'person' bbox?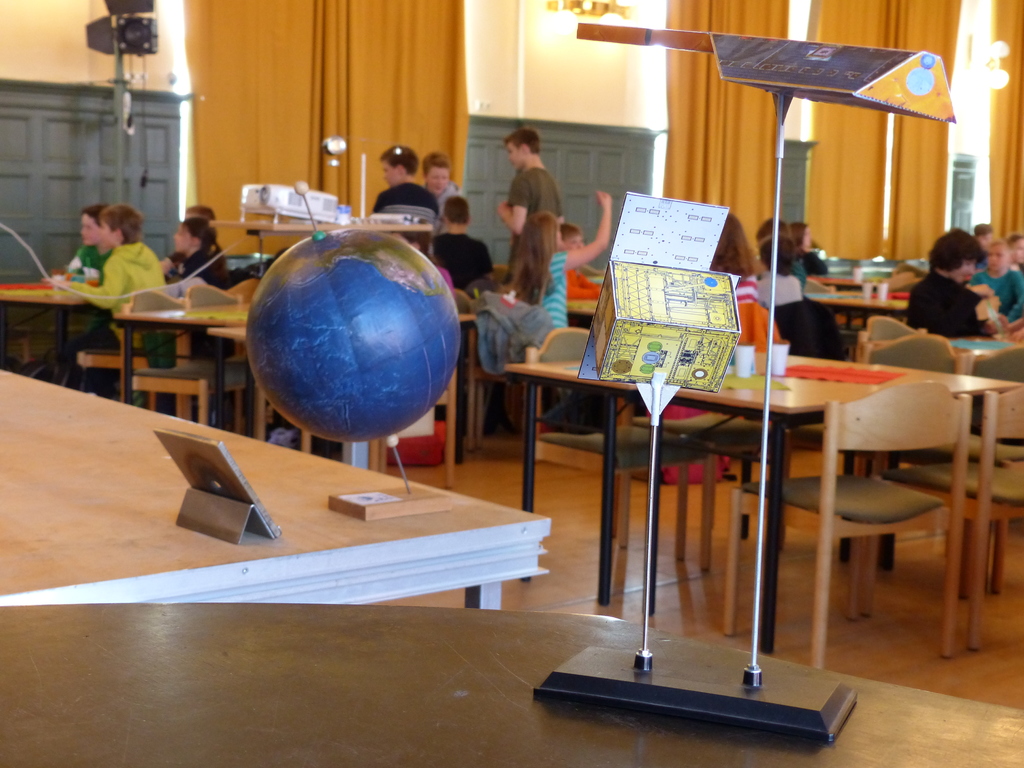
x1=369 y1=143 x2=438 y2=243
